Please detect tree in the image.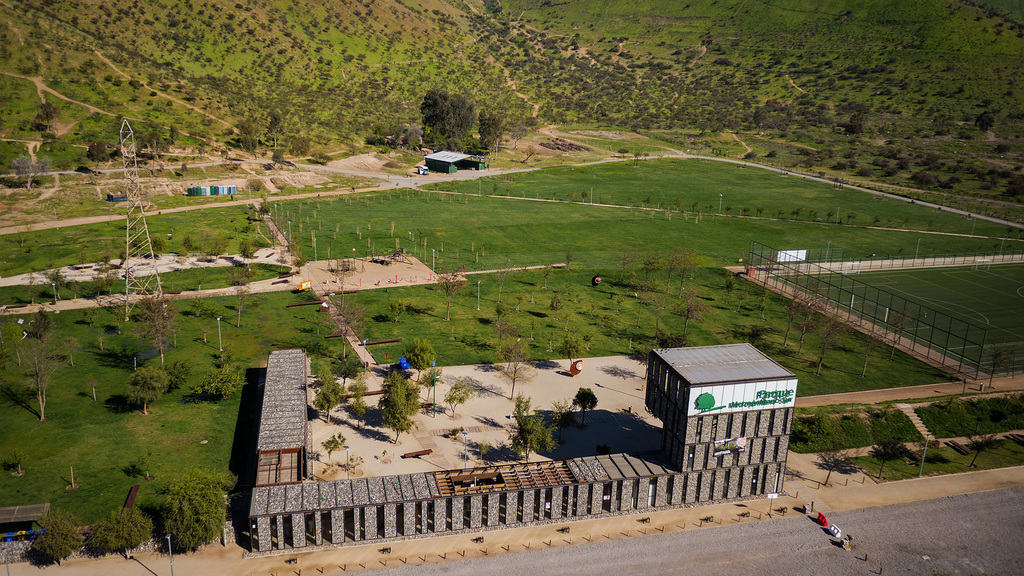
detection(323, 303, 376, 358).
